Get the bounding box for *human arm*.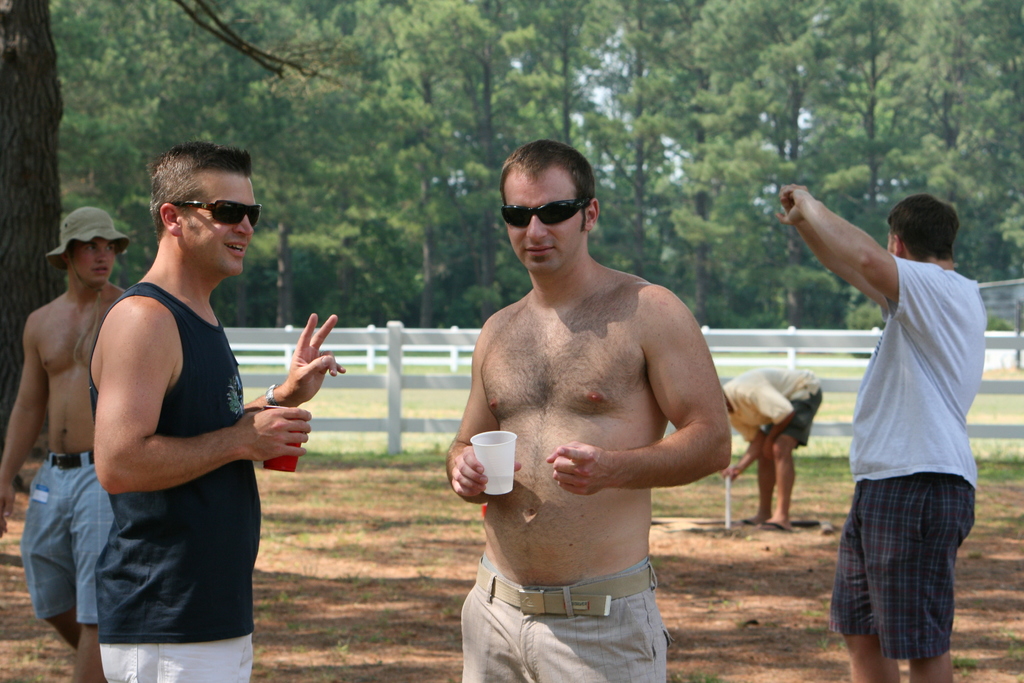
box(232, 308, 342, 436).
